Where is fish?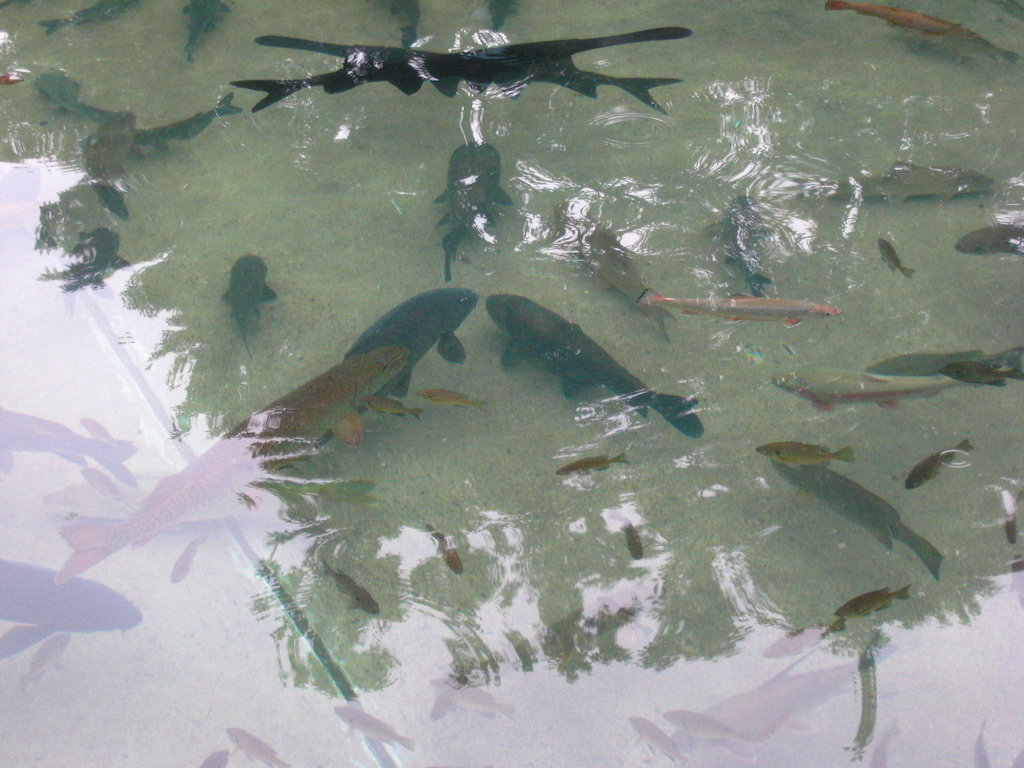
<box>689,635,890,763</box>.
